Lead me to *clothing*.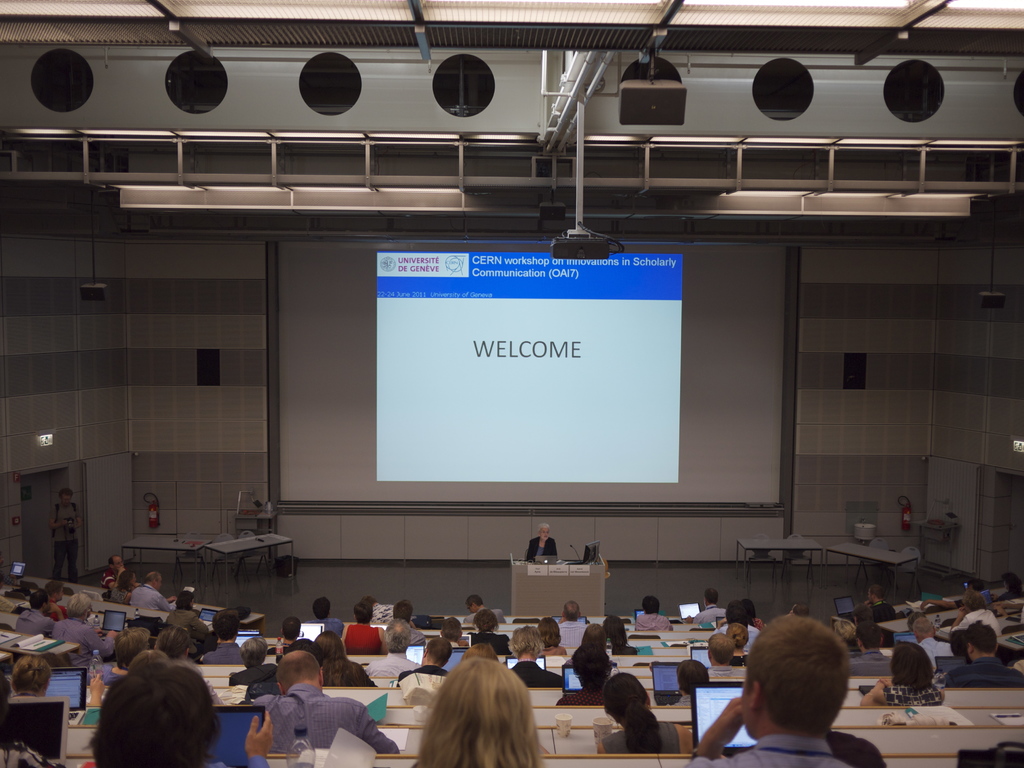
Lead to (x1=466, y1=632, x2=513, y2=655).
